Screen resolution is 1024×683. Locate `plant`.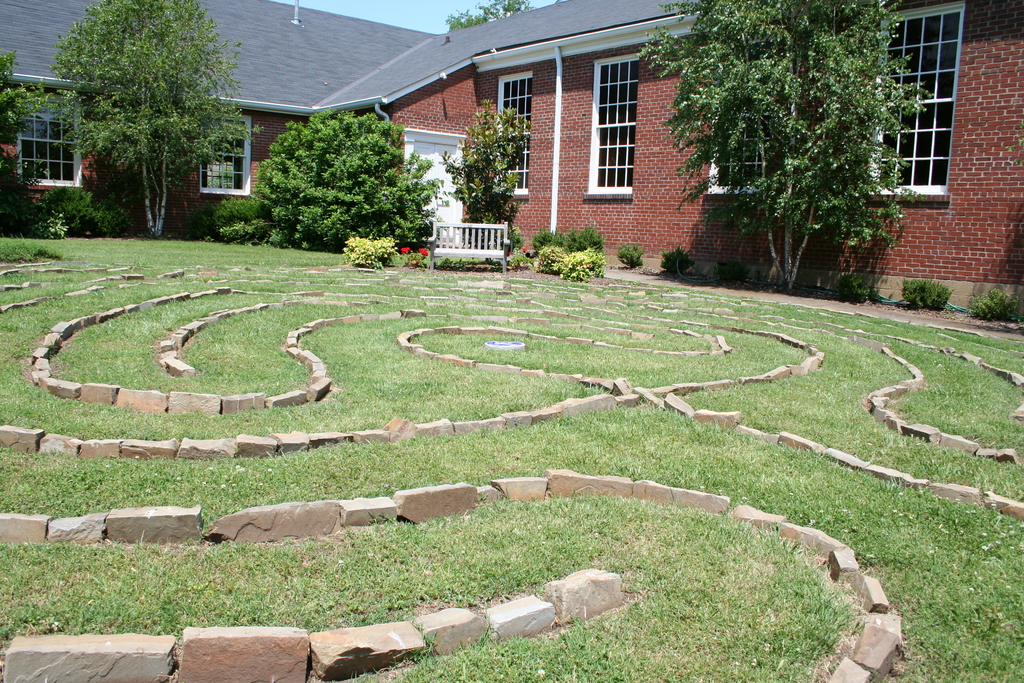
box(615, 239, 648, 272).
